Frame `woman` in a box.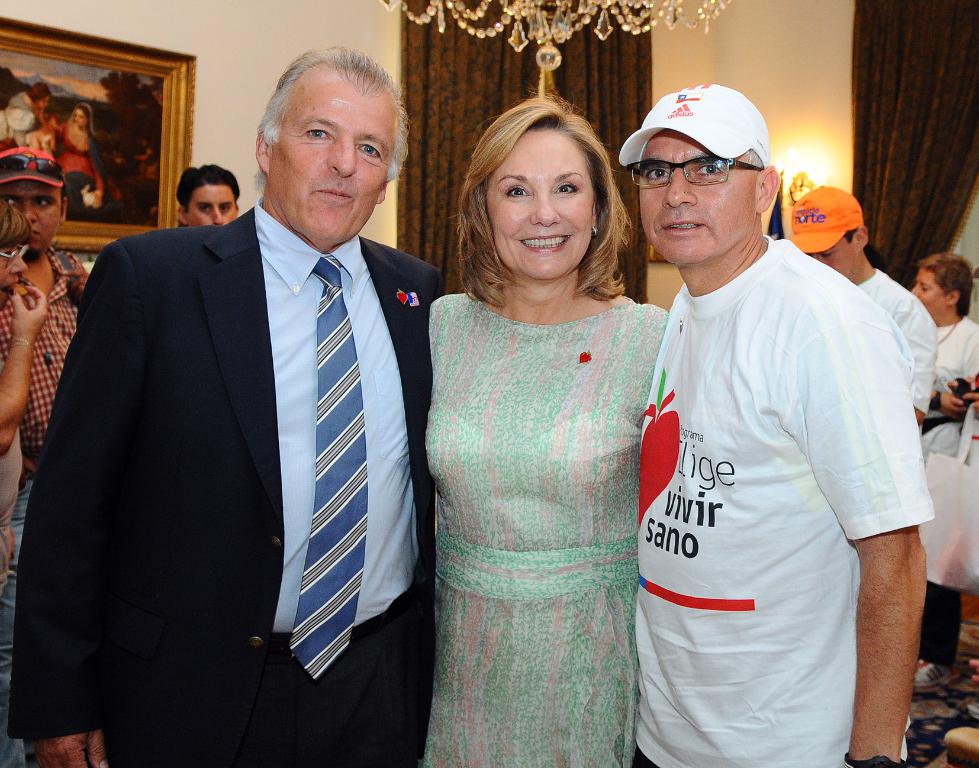
[x1=904, y1=248, x2=978, y2=693].
